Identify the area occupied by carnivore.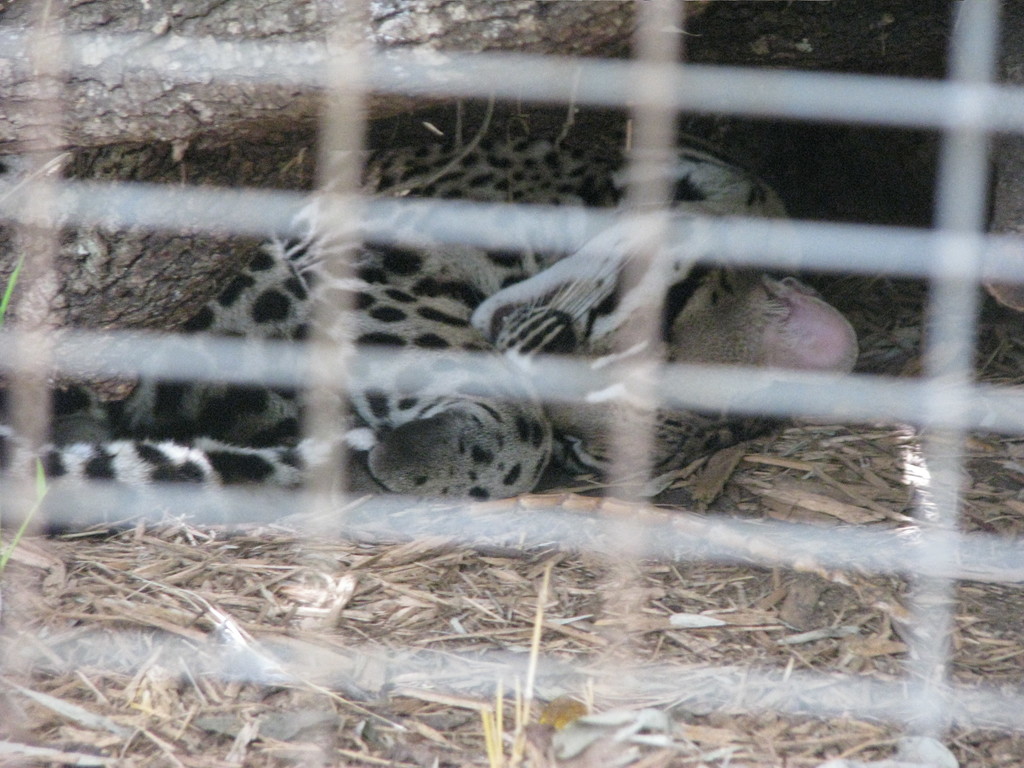
Area: rect(92, 89, 894, 603).
